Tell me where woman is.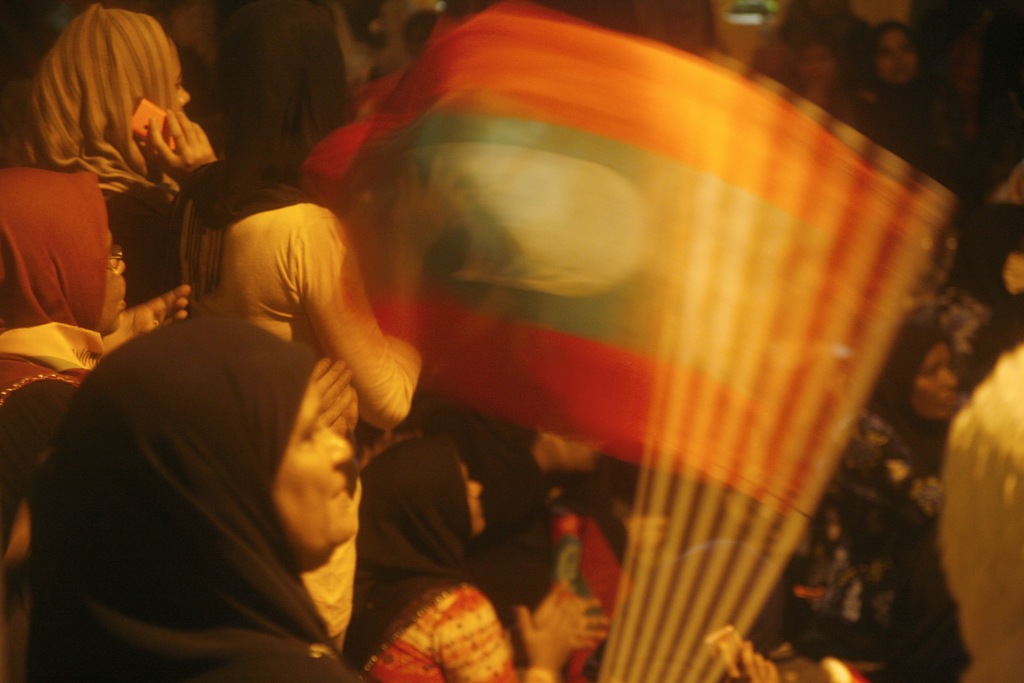
woman is at (left=19, top=19, right=213, bottom=286).
